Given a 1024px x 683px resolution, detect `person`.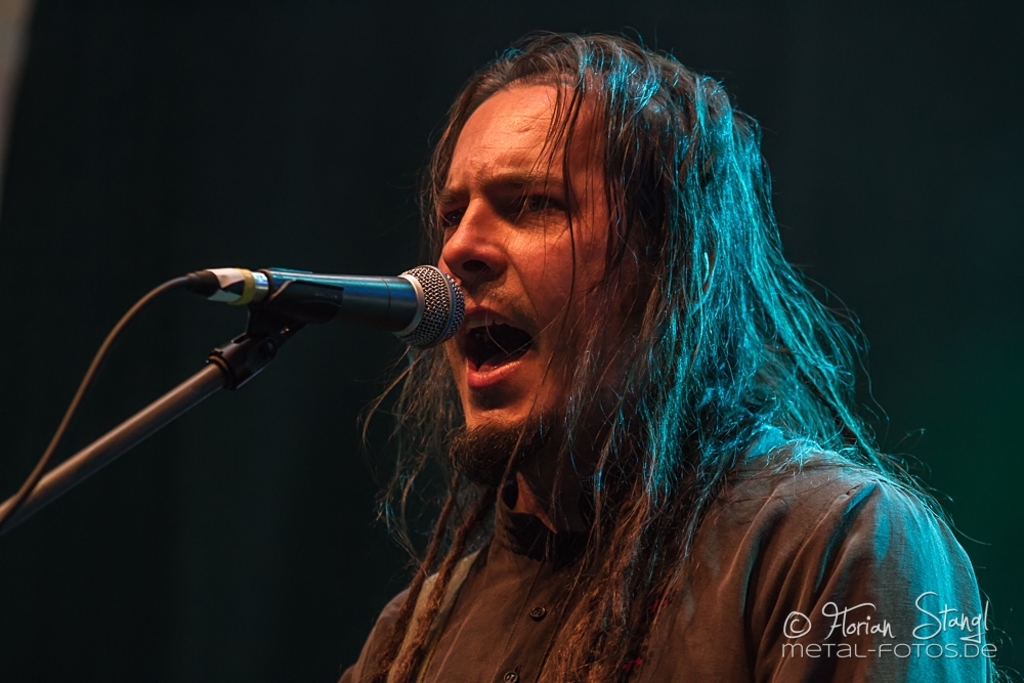
box=[331, 30, 1013, 682].
